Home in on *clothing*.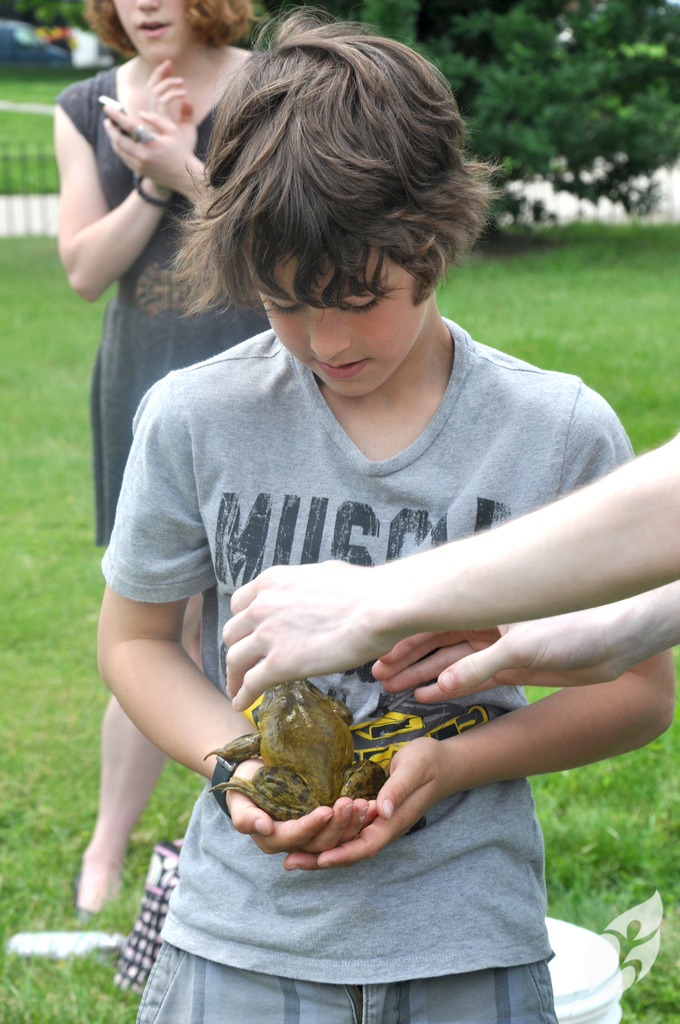
Homed in at locate(103, 316, 631, 1023).
